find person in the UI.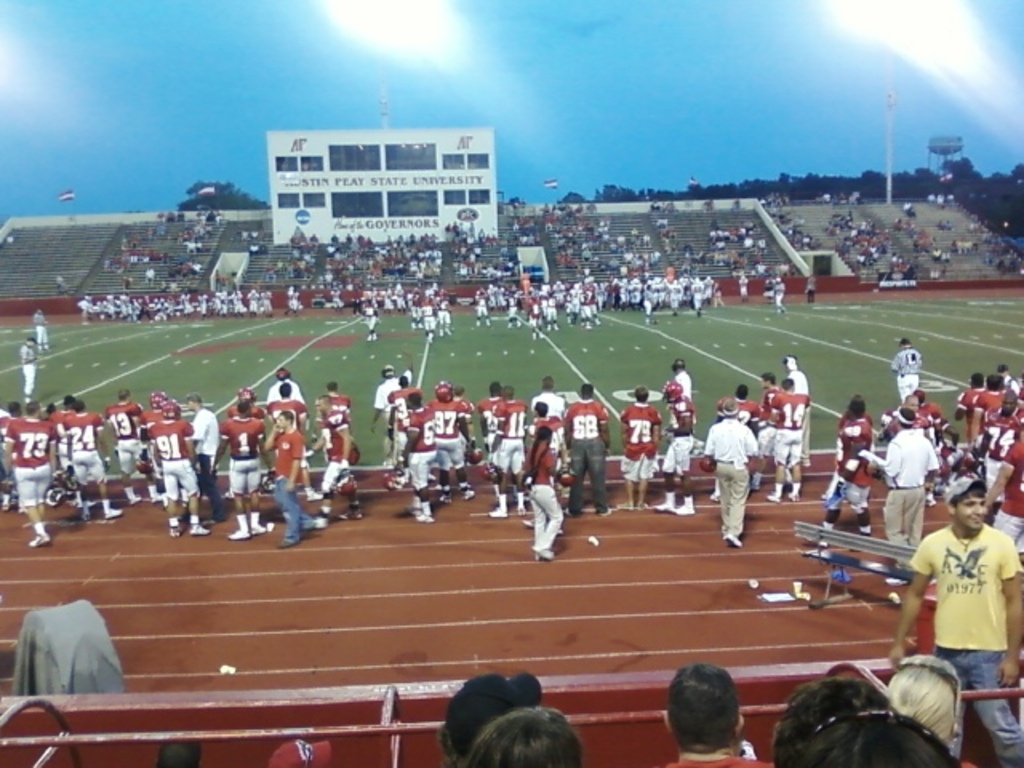
UI element at (x1=773, y1=277, x2=789, y2=320).
